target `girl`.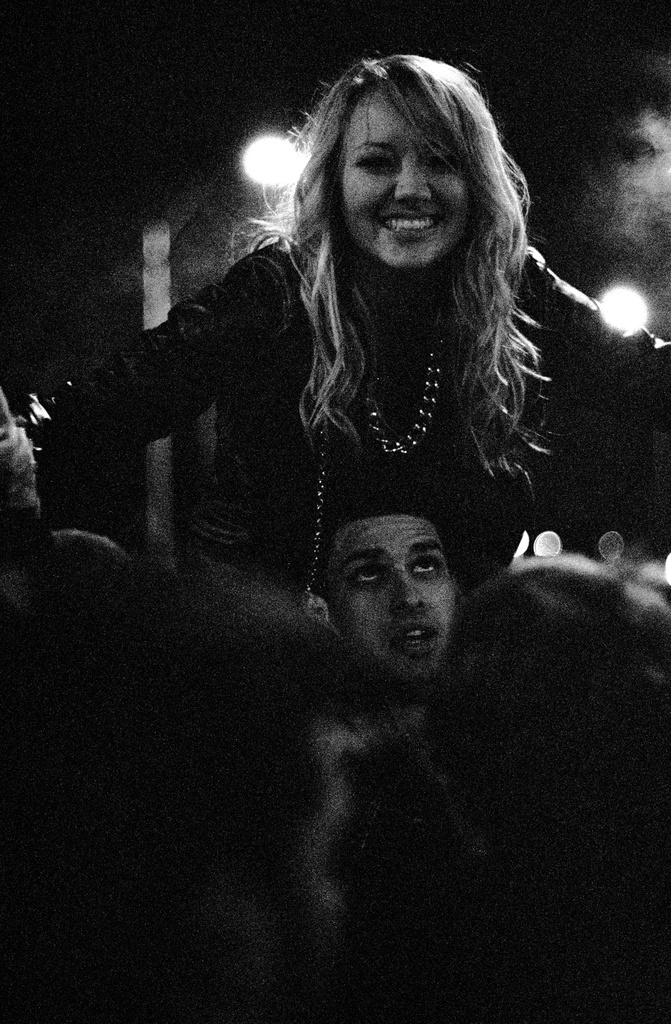
Target region: box=[46, 49, 670, 615].
